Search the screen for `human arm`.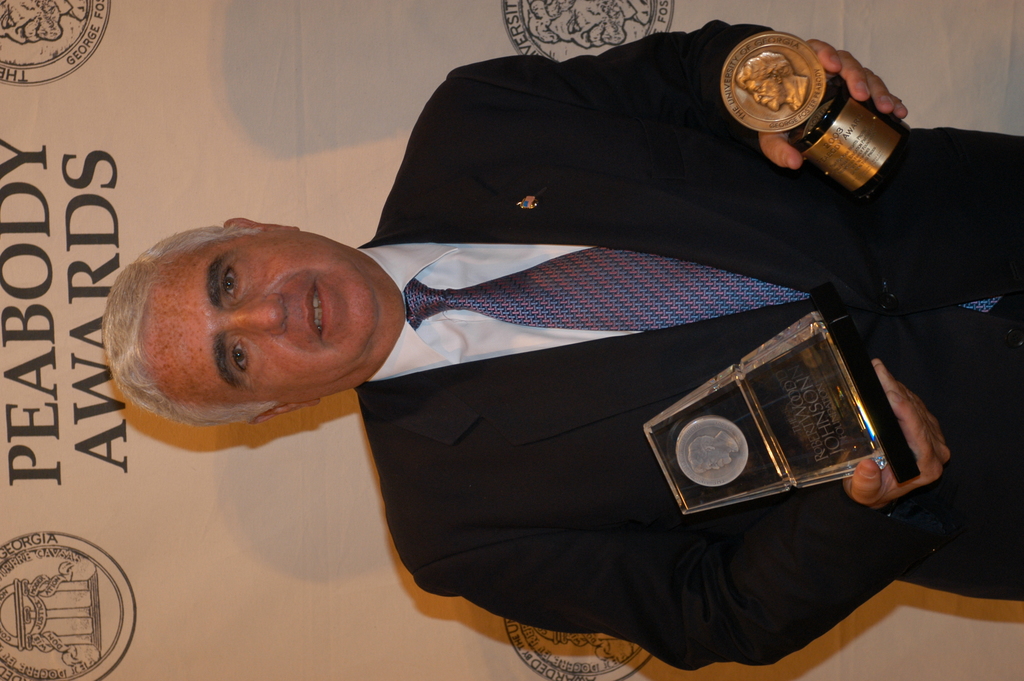
Found at l=447, t=16, r=913, b=163.
